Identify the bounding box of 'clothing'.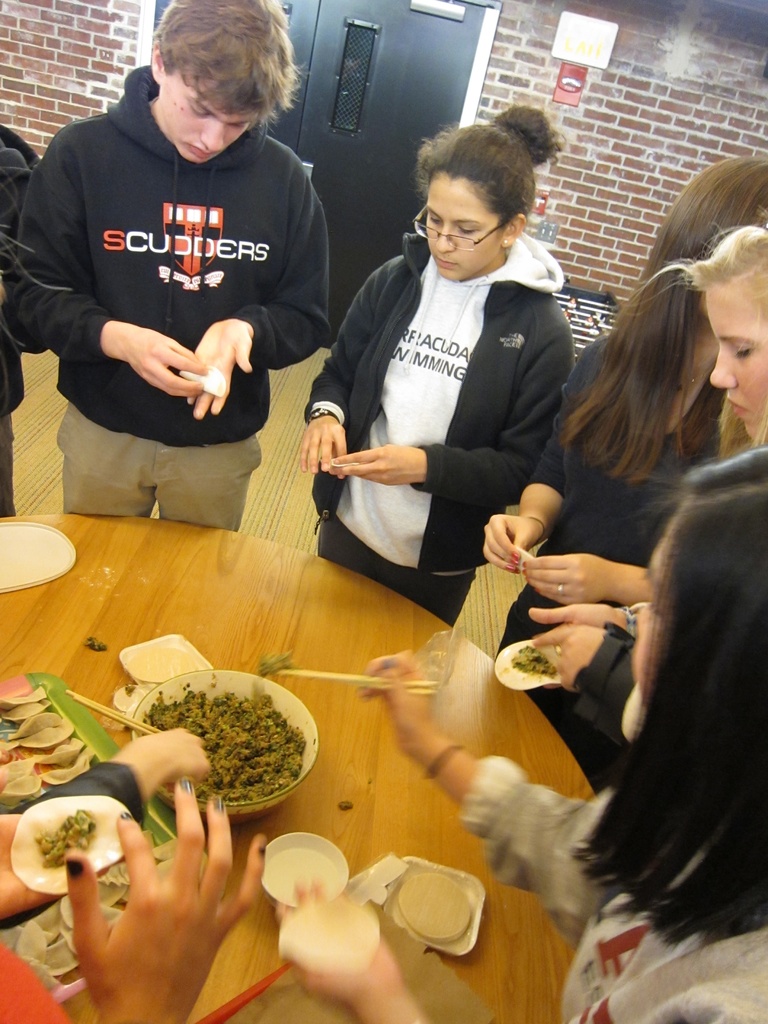
crop(528, 334, 754, 804).
